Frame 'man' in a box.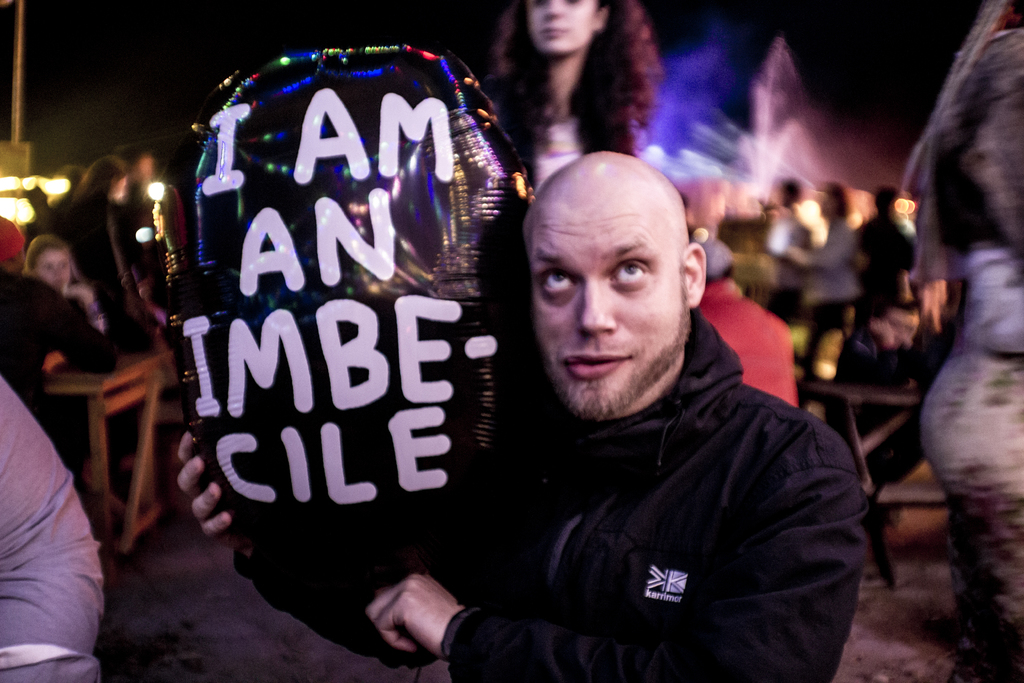
[780,183,861,385].
